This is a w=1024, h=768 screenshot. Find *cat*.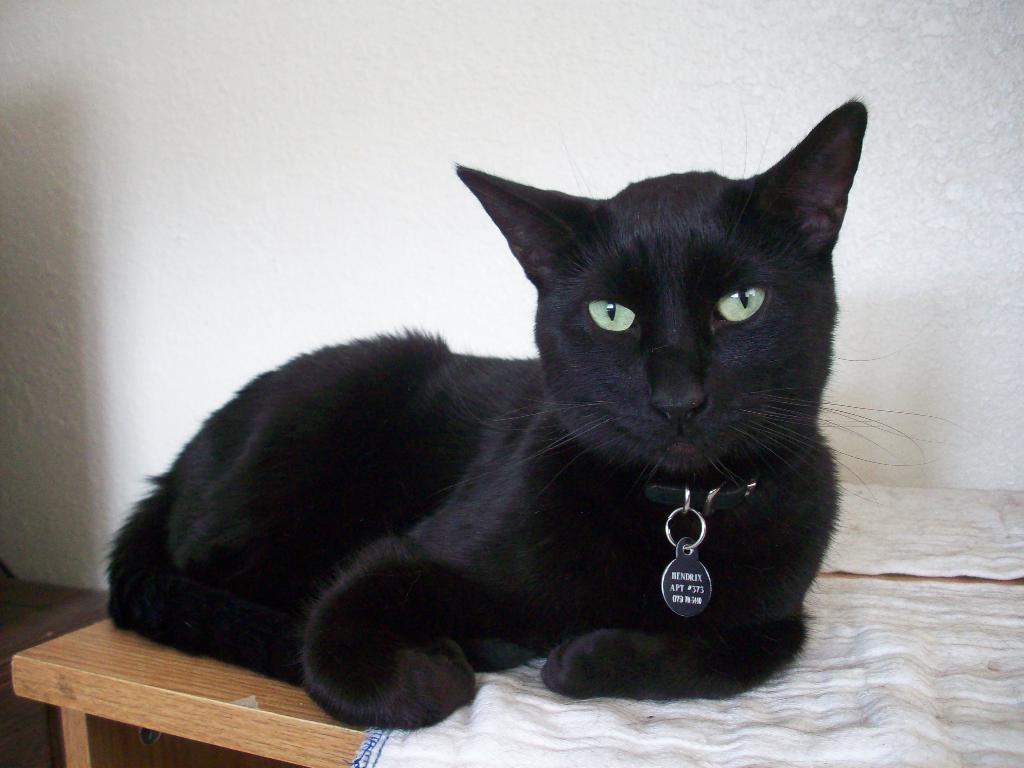
Bounding box: [106,90,969,737].
